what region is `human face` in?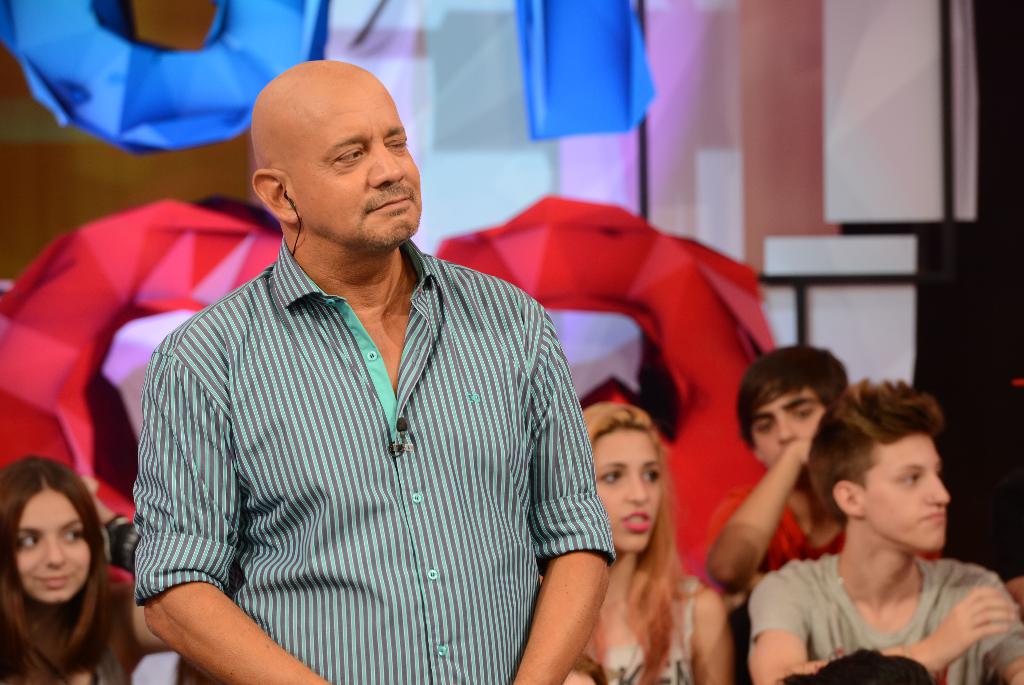
[15,487,90,607].
